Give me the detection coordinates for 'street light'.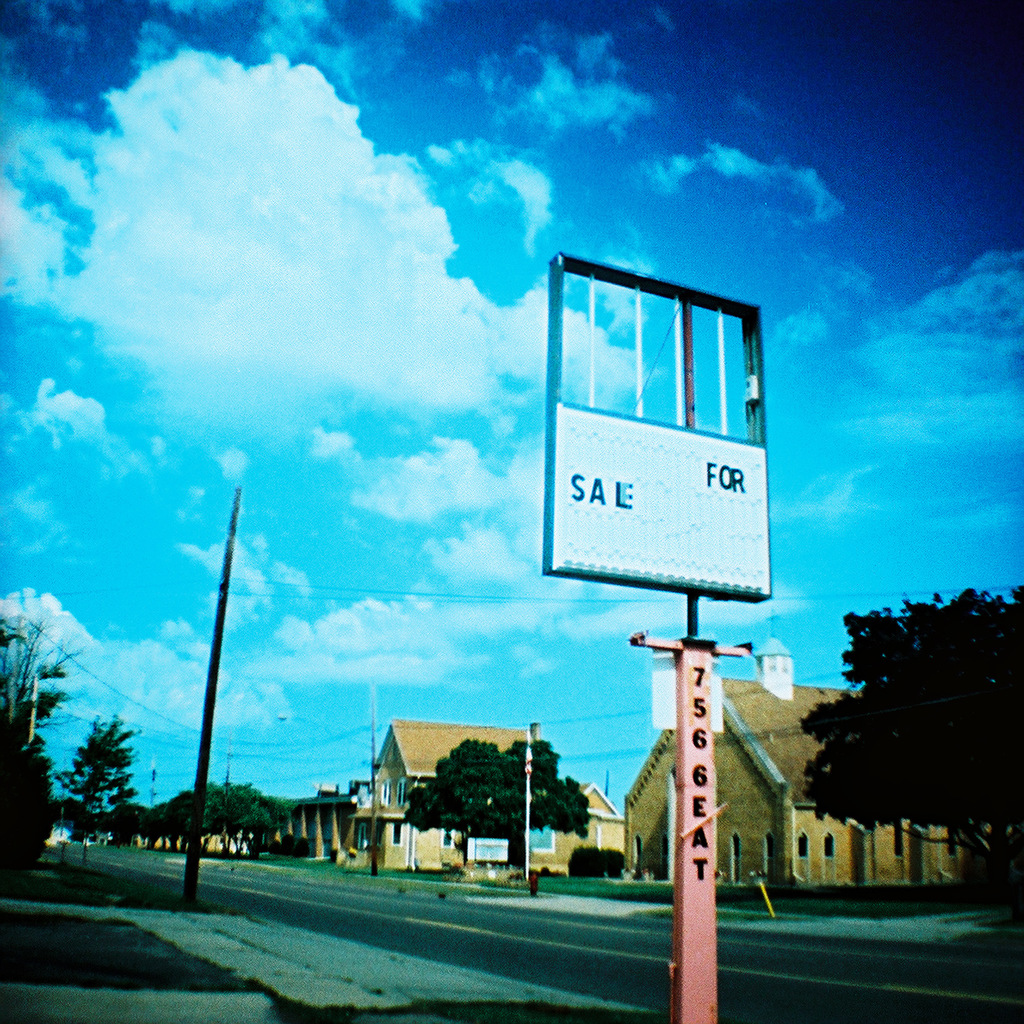
<region>149, 500, 292, 897</region>.
